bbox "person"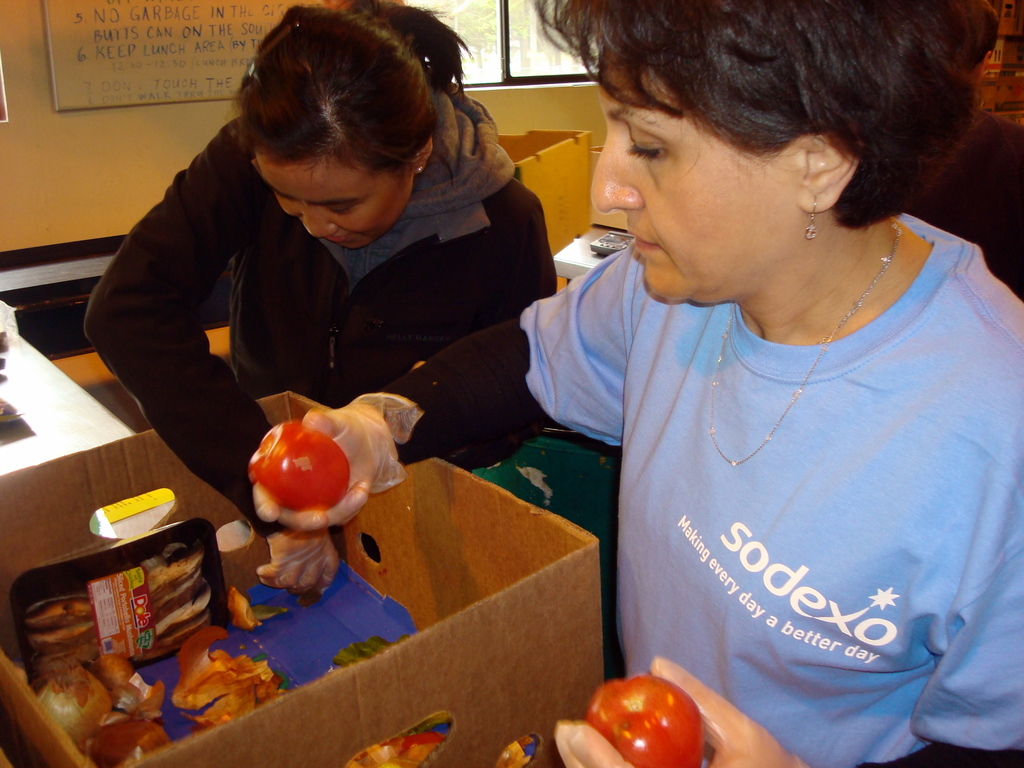
83 0 553 595
